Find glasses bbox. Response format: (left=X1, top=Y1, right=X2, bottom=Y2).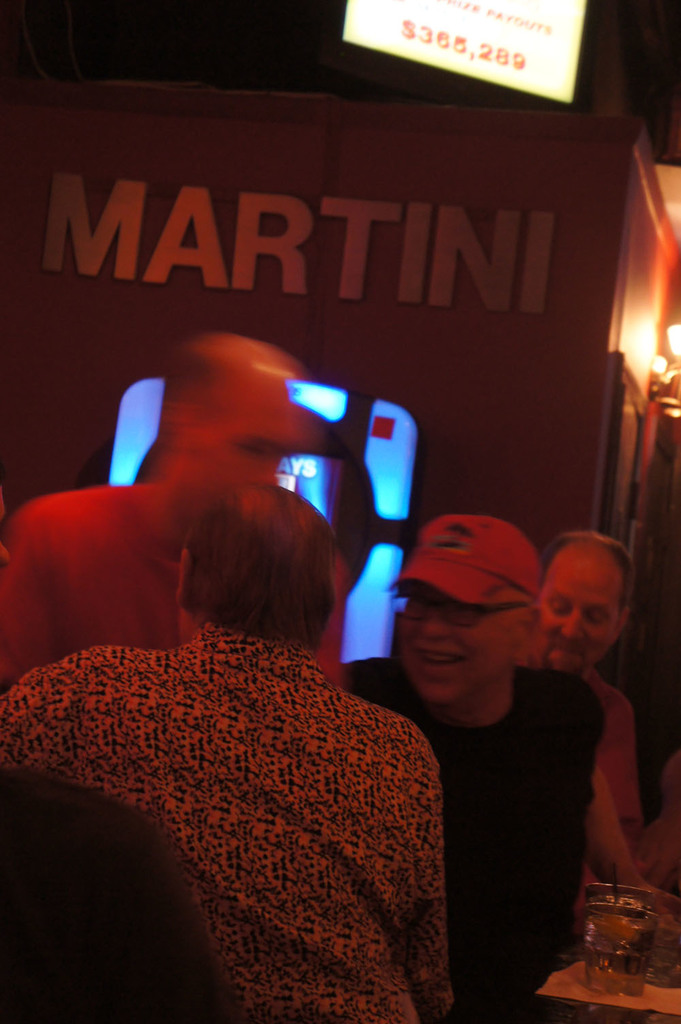
(left=387, top=587, right=525, bottom=627).
